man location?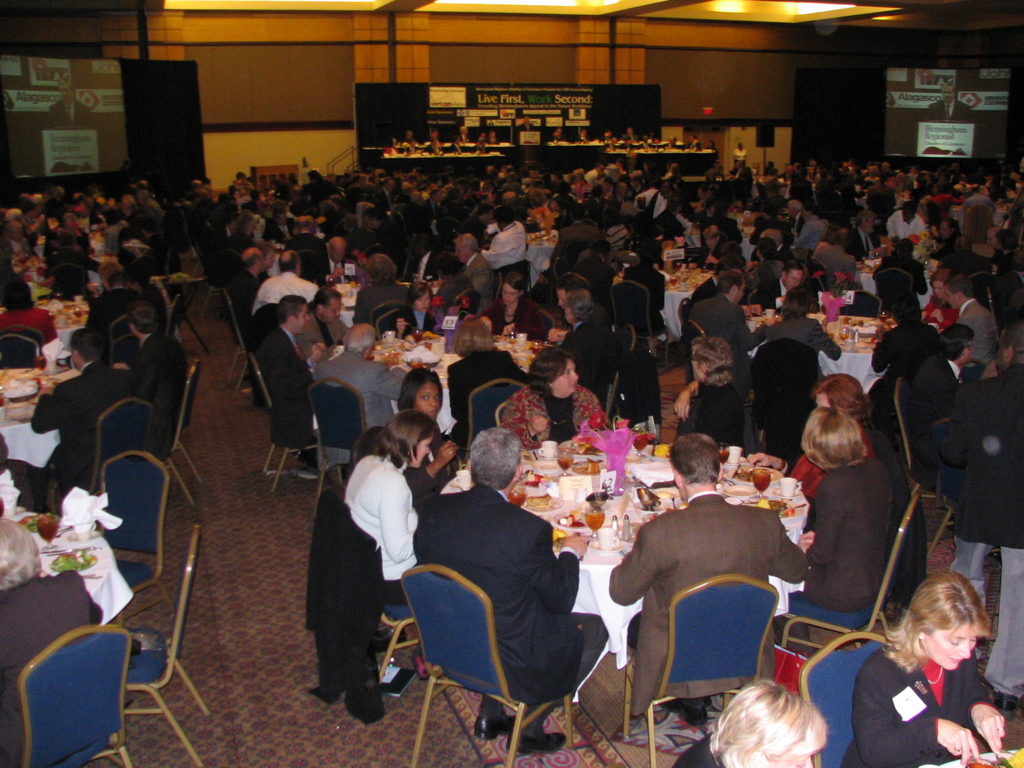
pyautogui.locateOnScreen(902, 326, 966, 506)
